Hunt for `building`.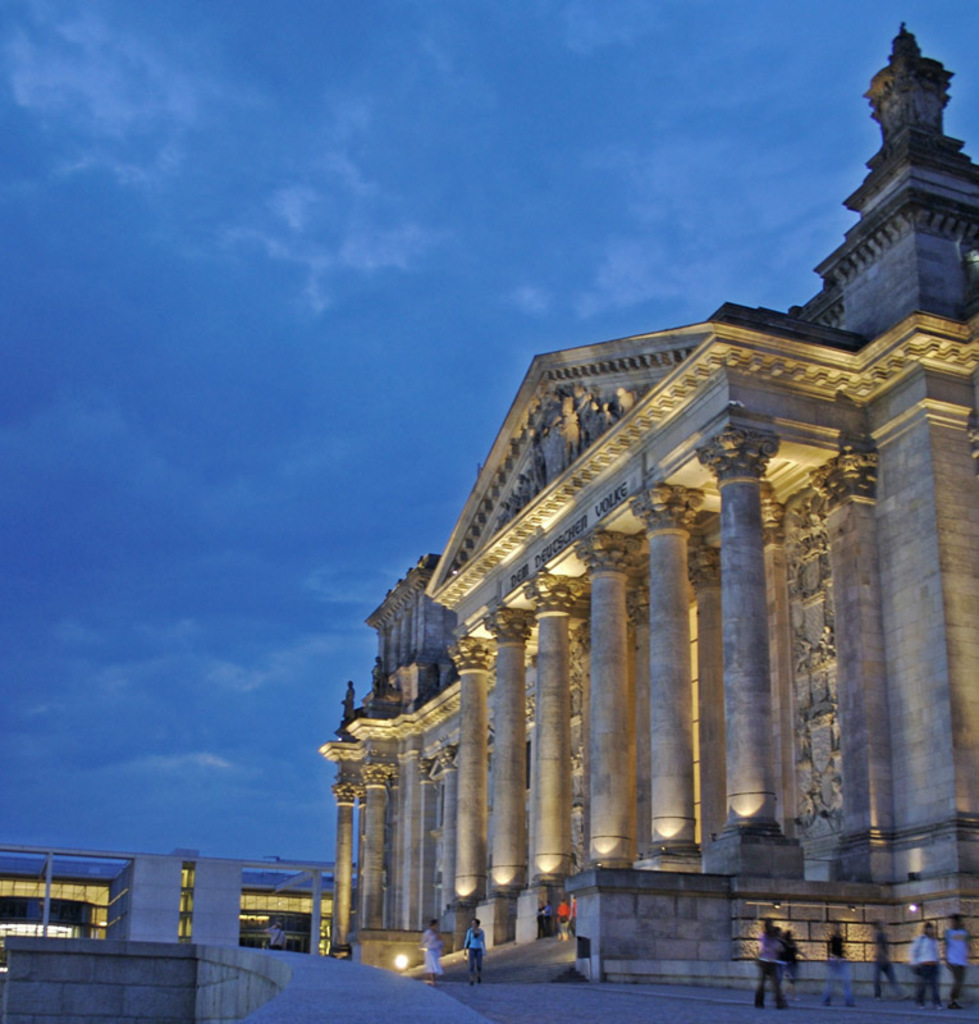
Hunted down at 340, 19, 978, 992.
